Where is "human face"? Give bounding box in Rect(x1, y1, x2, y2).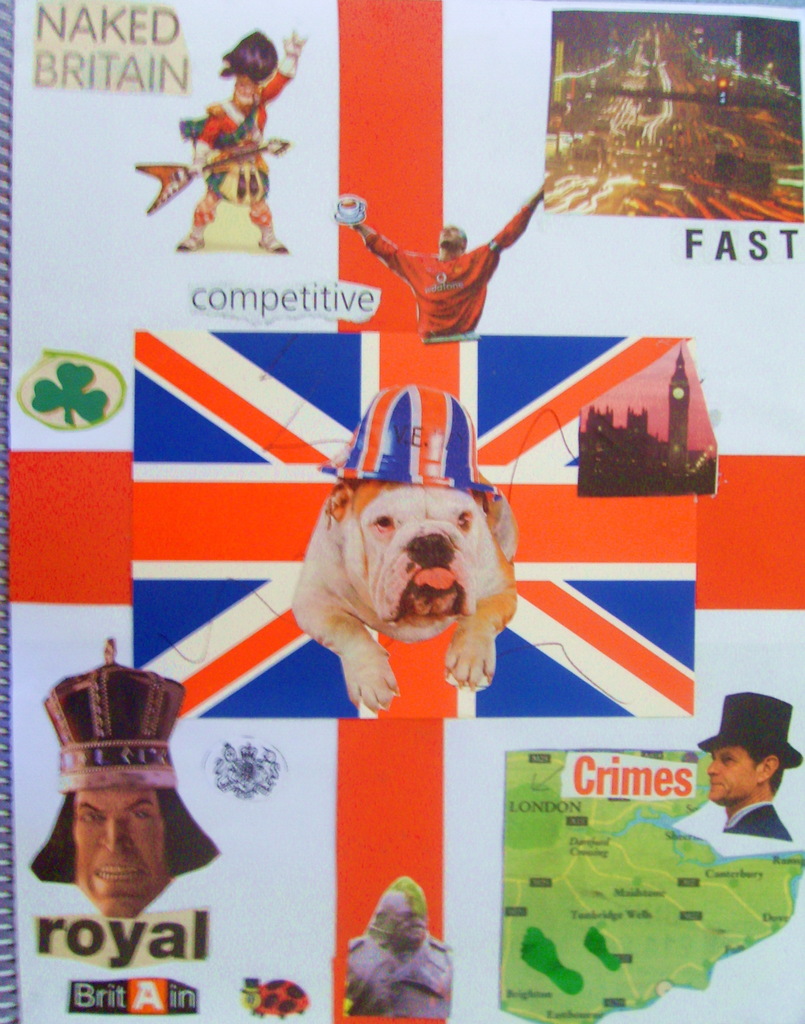
Rect(76, 790, 171, 920).
